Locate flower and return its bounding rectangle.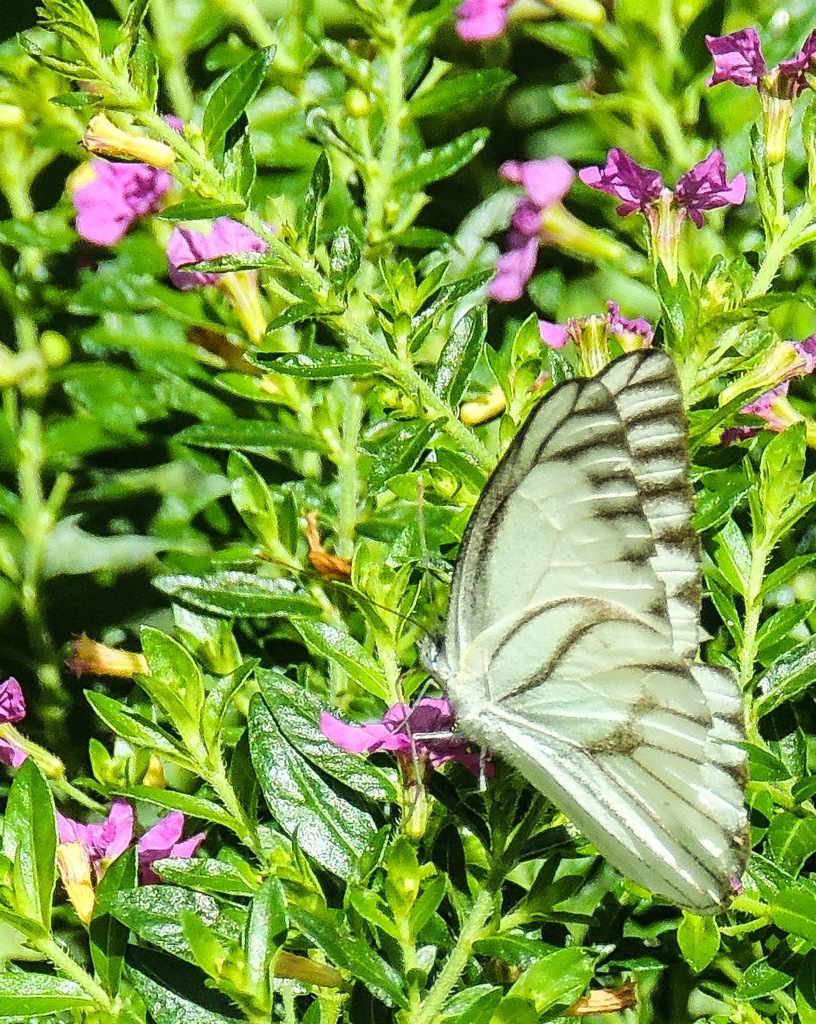
[71, 111, 177, 176].
